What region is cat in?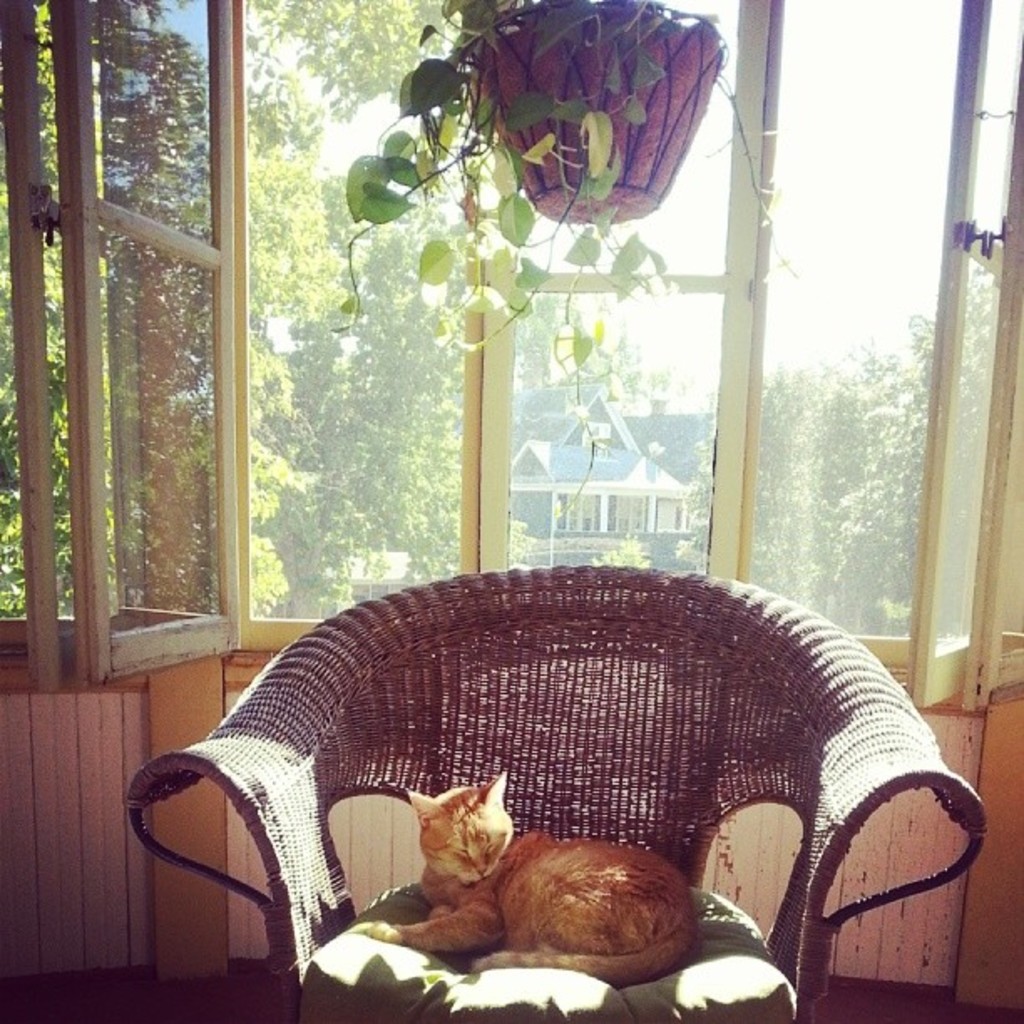
(x1=360, y1=768, x2=696, y2=989).
